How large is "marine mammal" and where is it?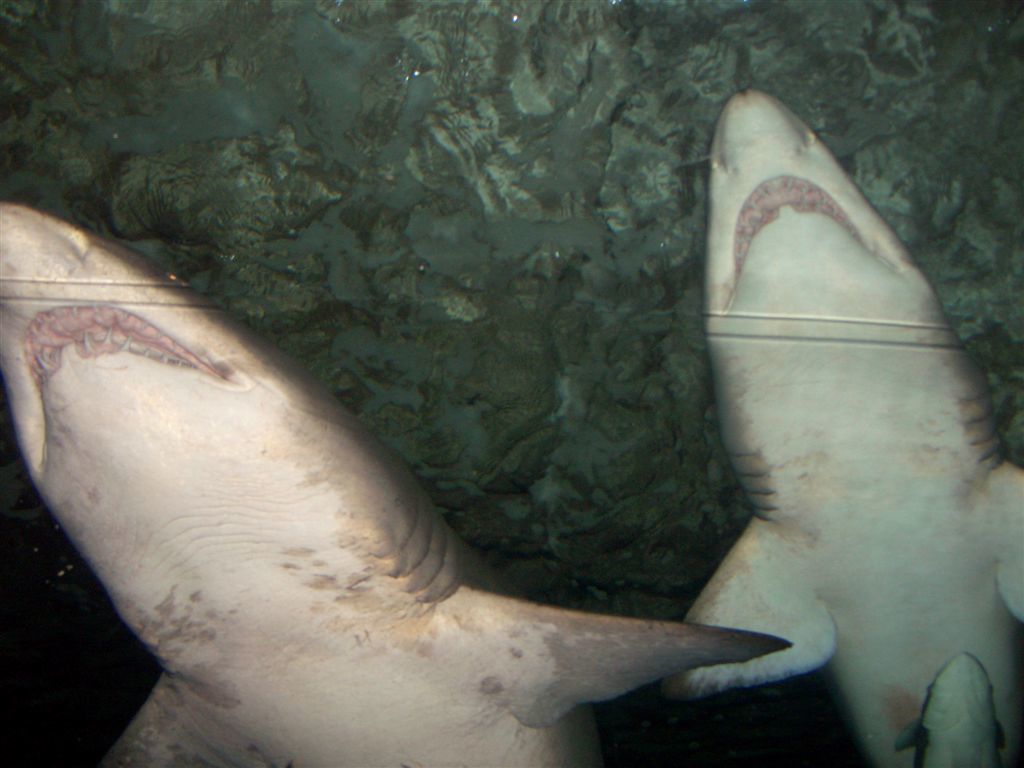
Bounding box: (x1=7, y1=172, x2=619, y2=767).
